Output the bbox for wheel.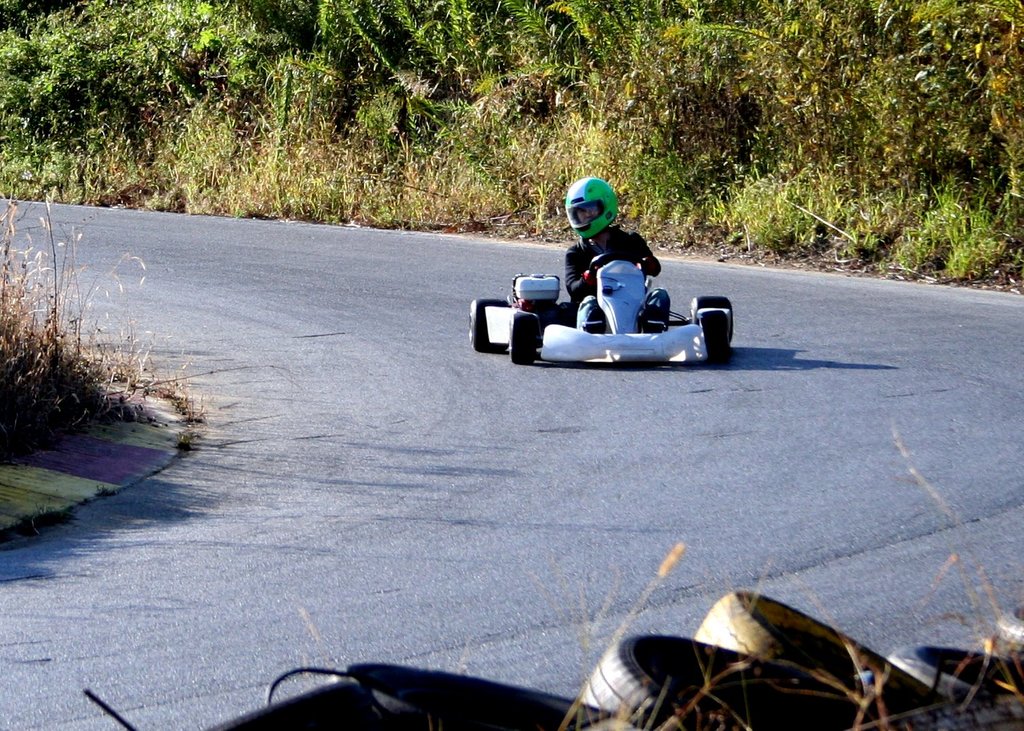
[left=332, top=660, right=633, bottom=730].
